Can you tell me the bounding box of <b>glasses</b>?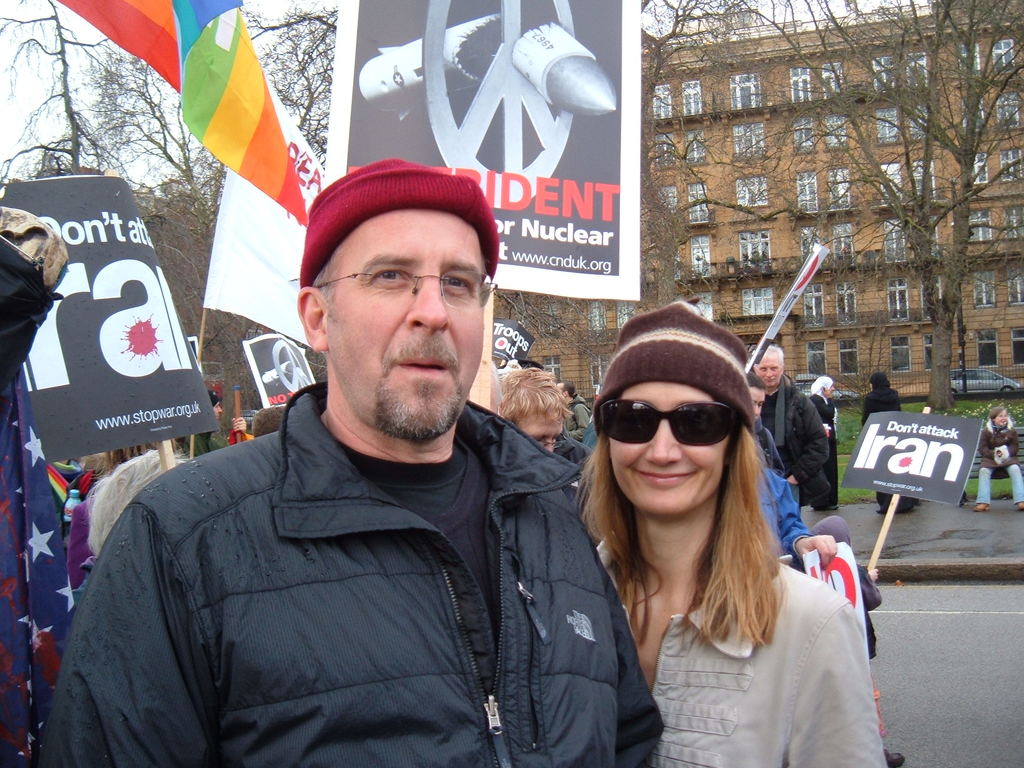
bbox=[320, 251, 488, 305].
